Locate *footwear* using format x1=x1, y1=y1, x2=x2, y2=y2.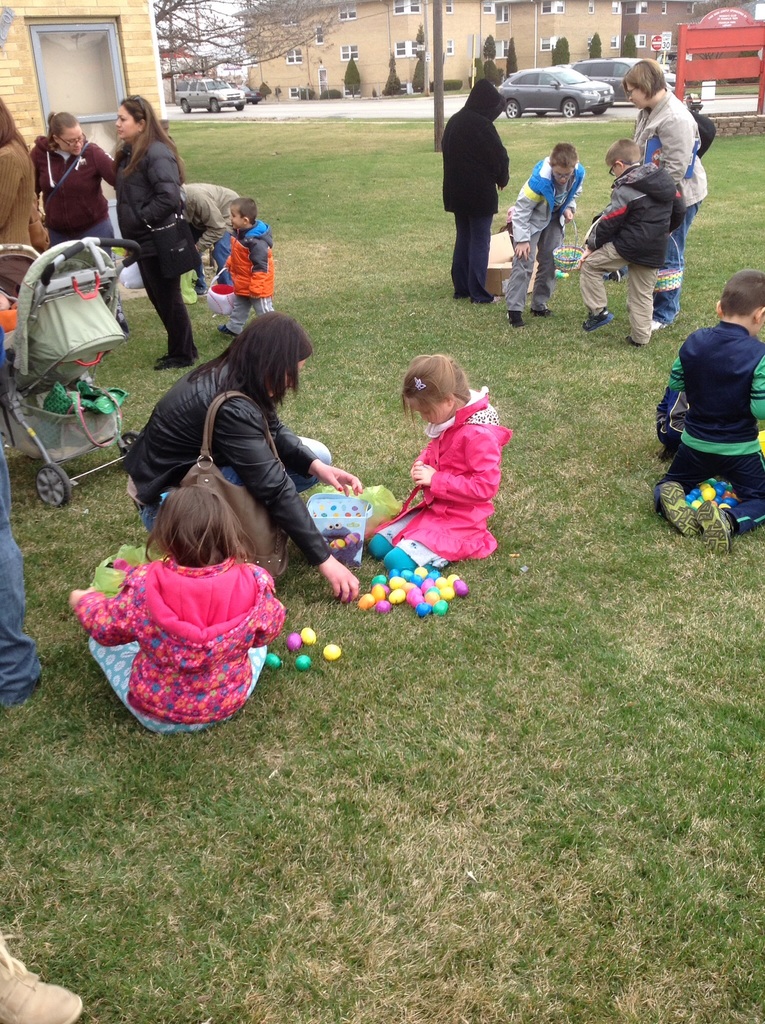
x1=645, y1=314, x2=672, y2=340.
